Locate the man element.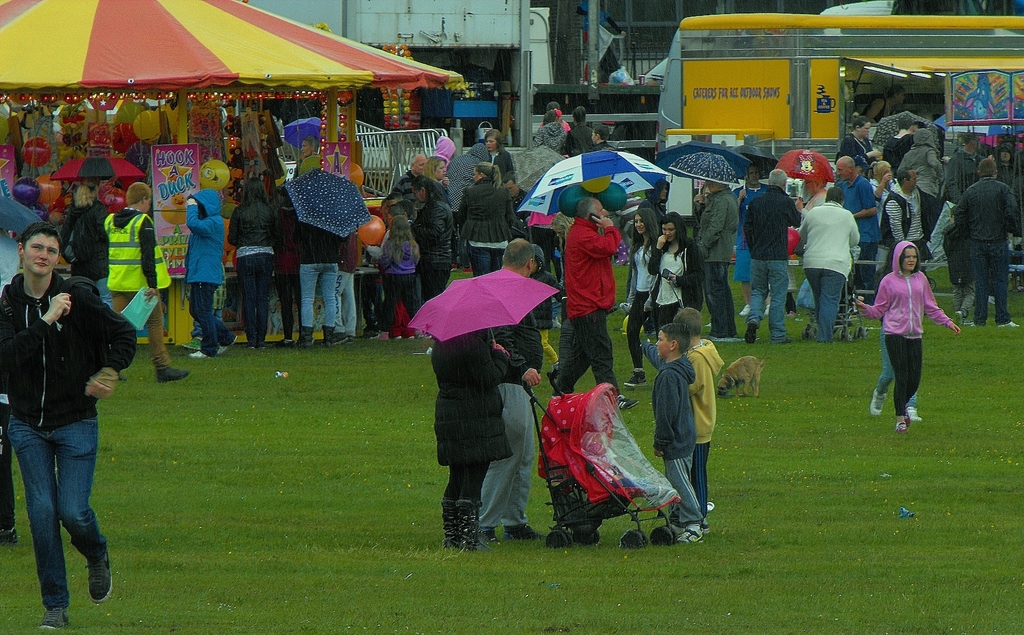
Element bbox: x1=946 y1=136 x2=986 y2=204.
